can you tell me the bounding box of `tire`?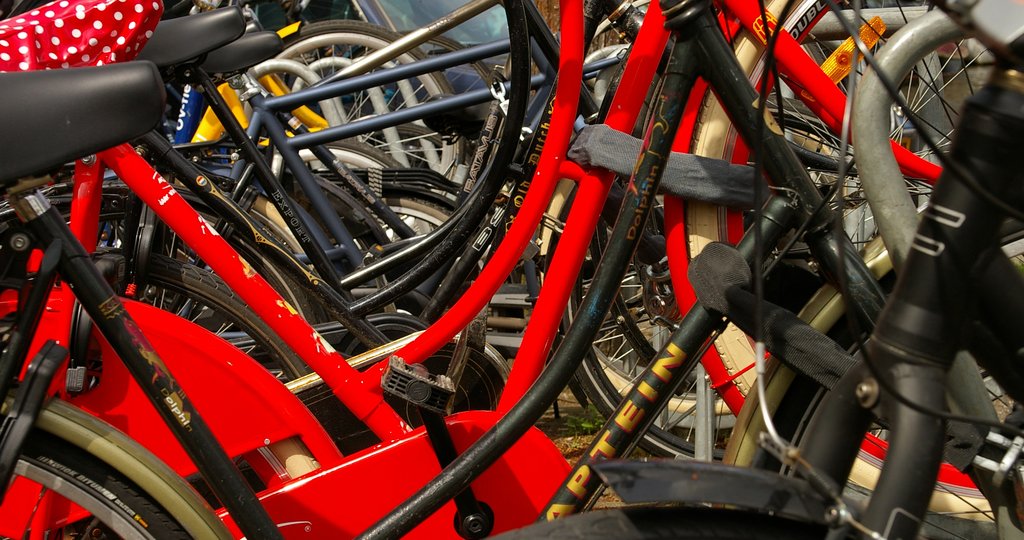
<box>687,0,1023,522</box>.
